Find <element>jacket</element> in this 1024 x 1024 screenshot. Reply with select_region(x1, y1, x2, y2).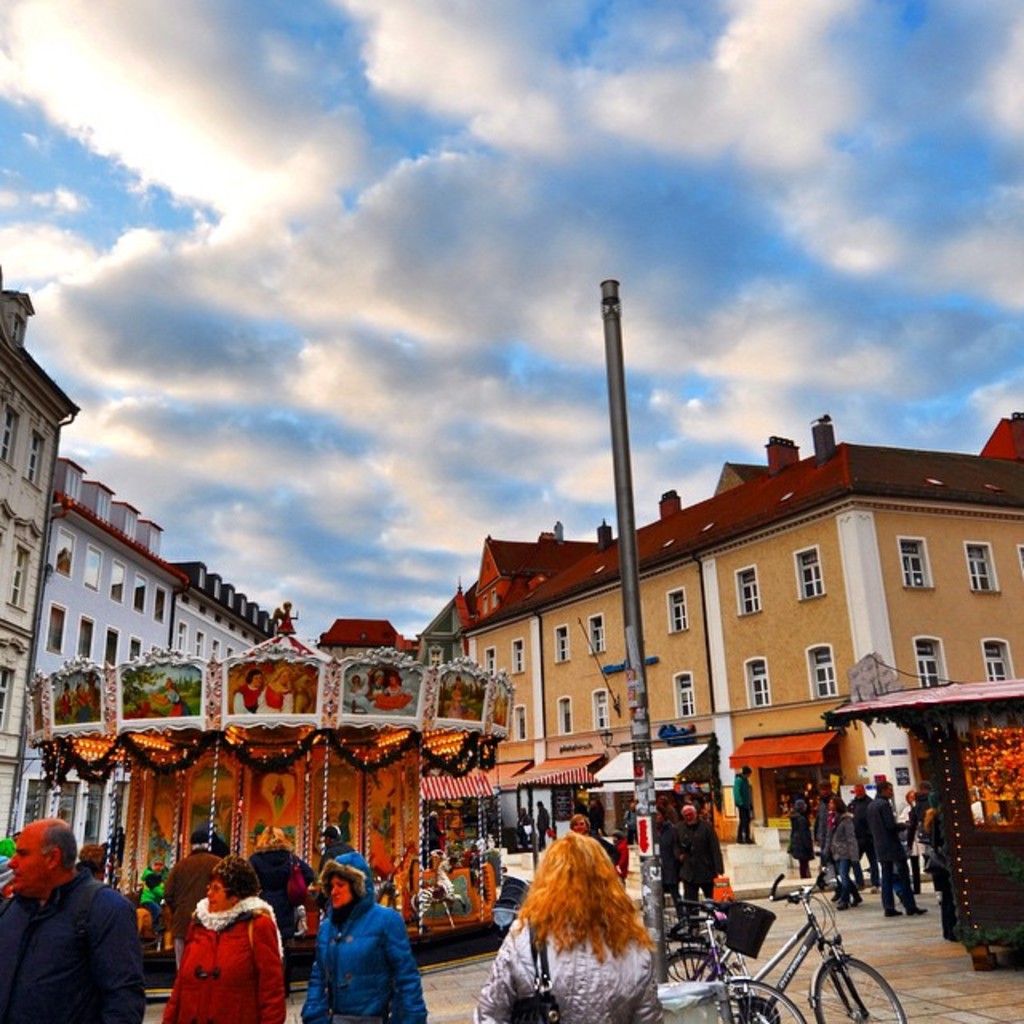
select_region(674, 818, 723, 890).
